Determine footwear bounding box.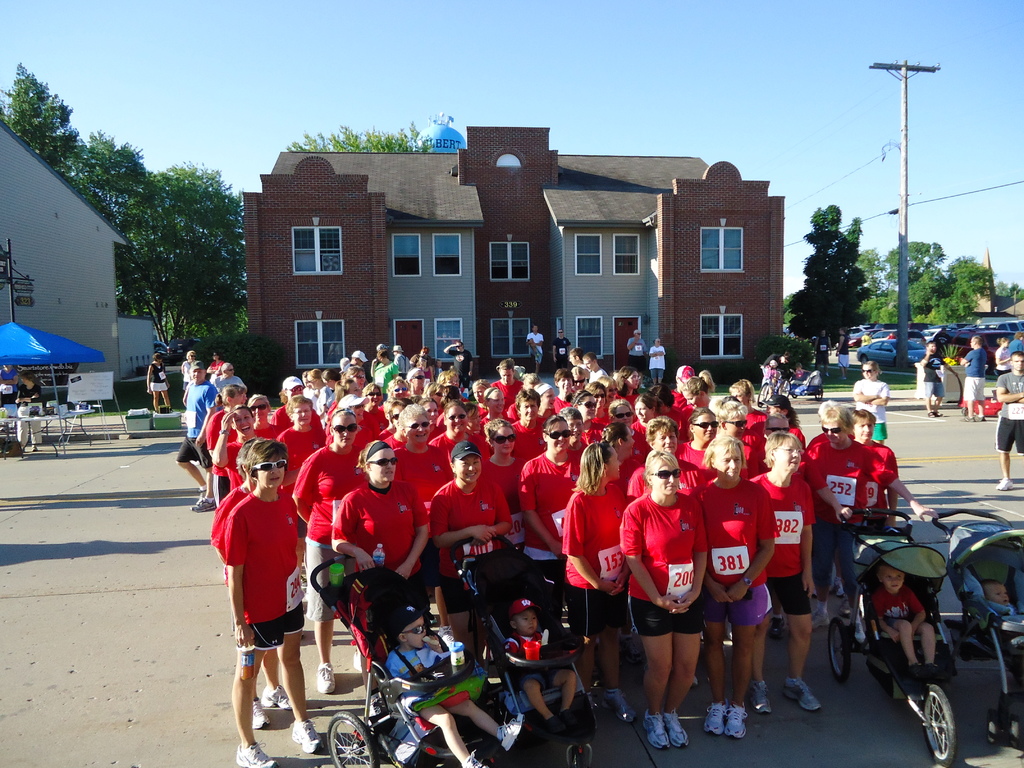
Determined: {"left": 189, "top": 497, "right": 216, "bottom": 516}.
